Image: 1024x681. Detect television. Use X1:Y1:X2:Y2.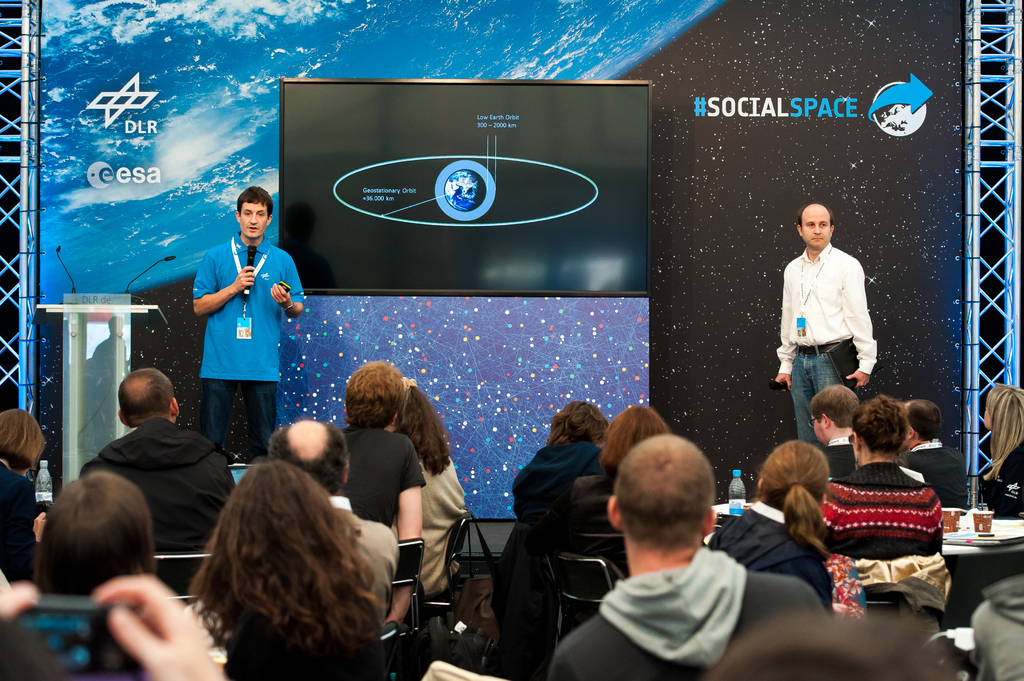
280:77:652:296.
